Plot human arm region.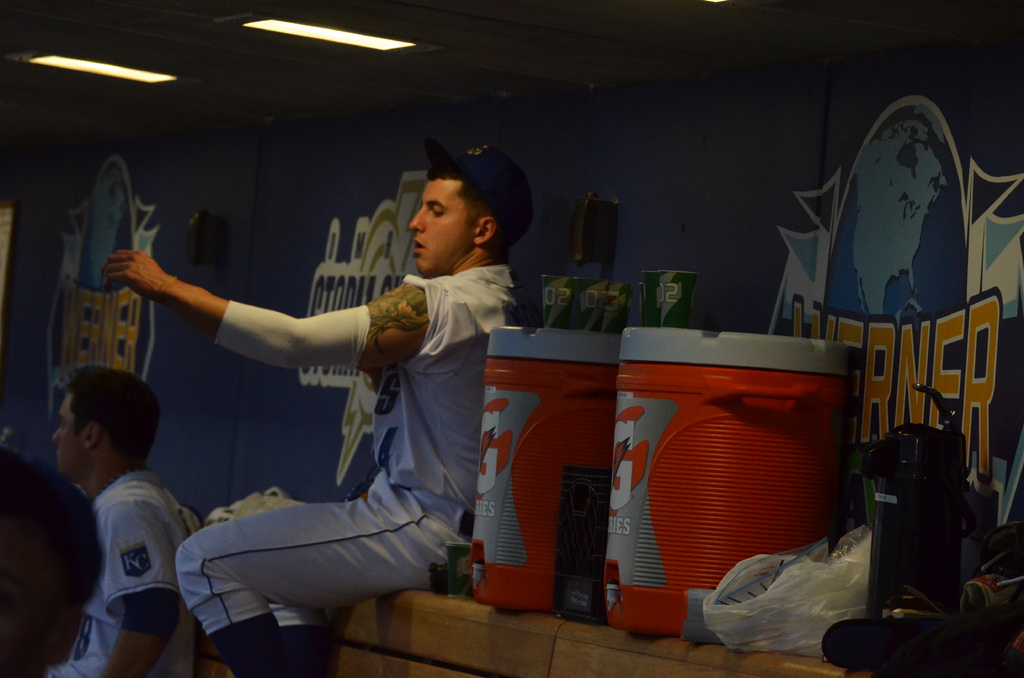
Plotted at rect(98, 248, 428, 366).
